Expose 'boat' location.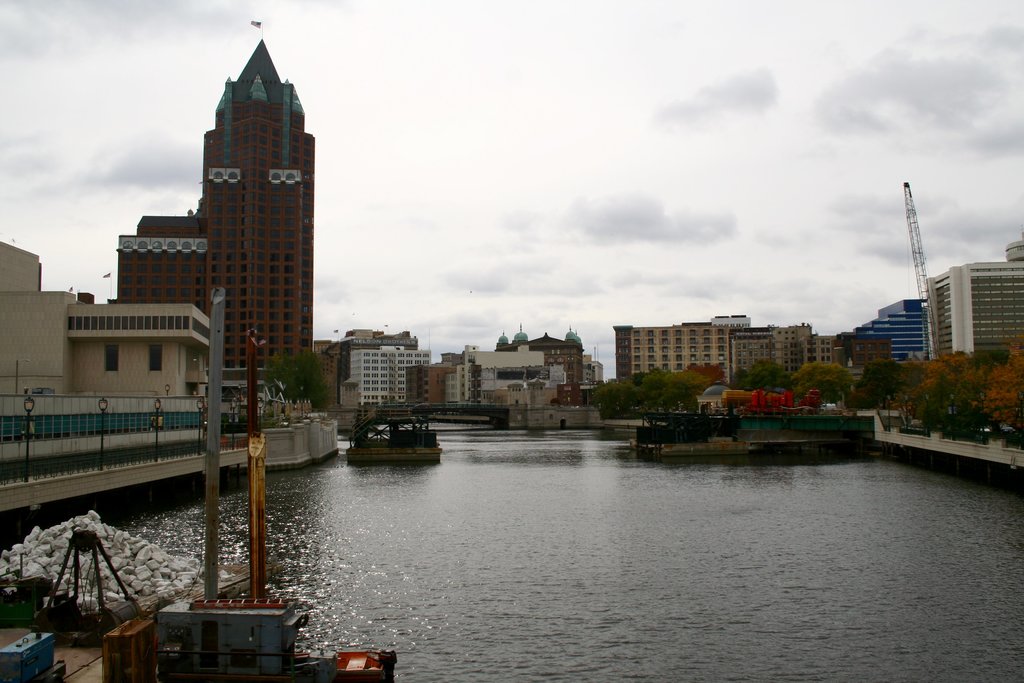
Exposed at [330, 409, 445, 475].
